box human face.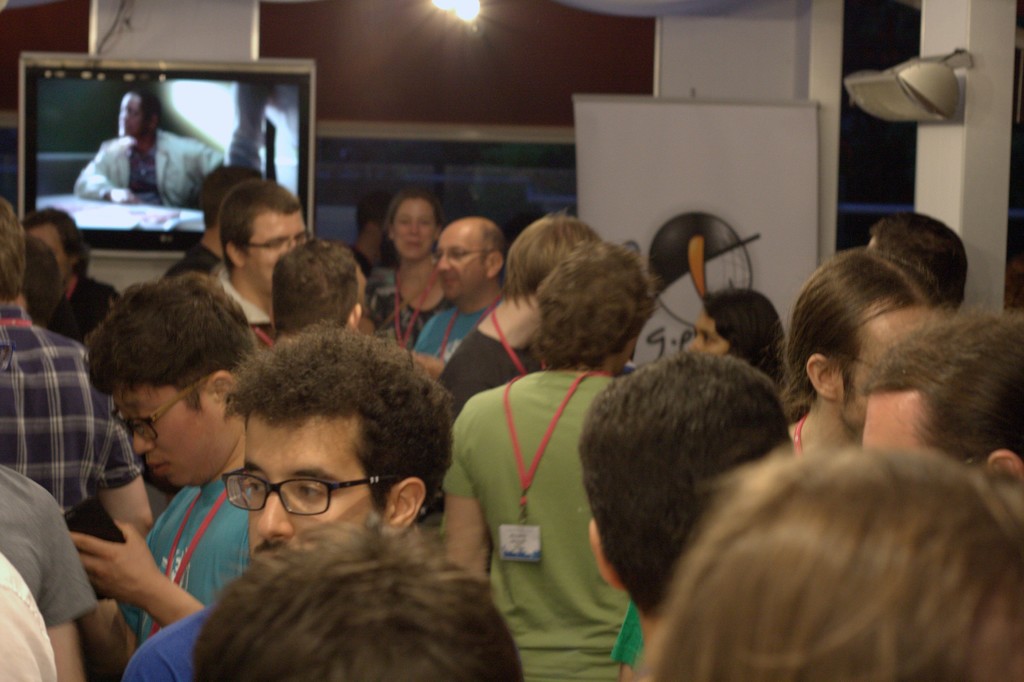
pyautogui.locateOnScreen(861, 391, 919, 448).
